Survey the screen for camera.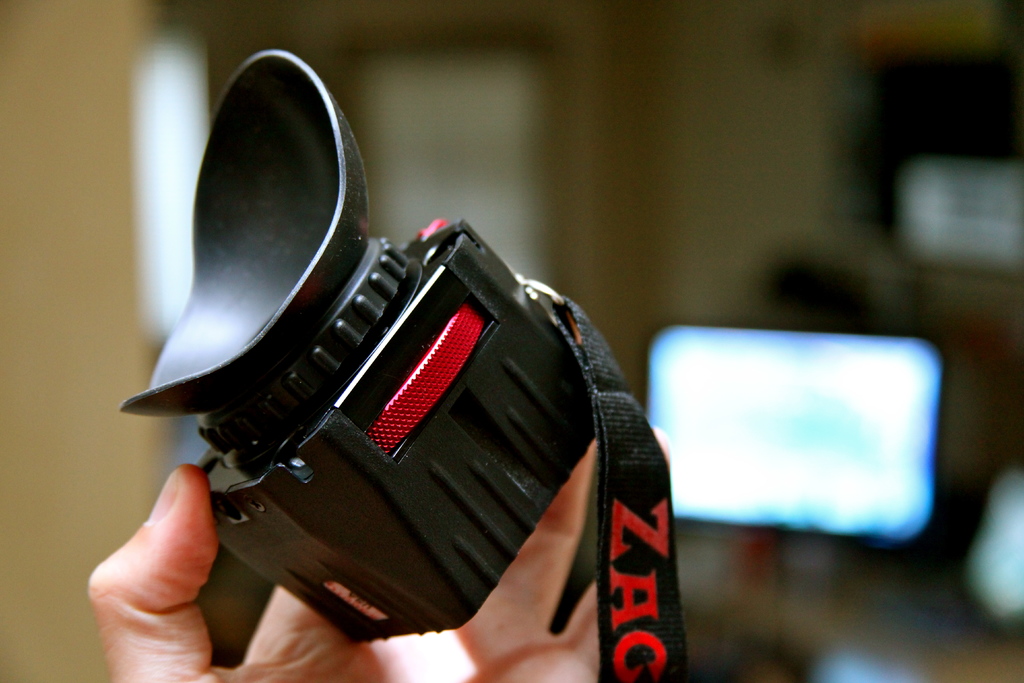
Survey found: 114 45 602 649.
